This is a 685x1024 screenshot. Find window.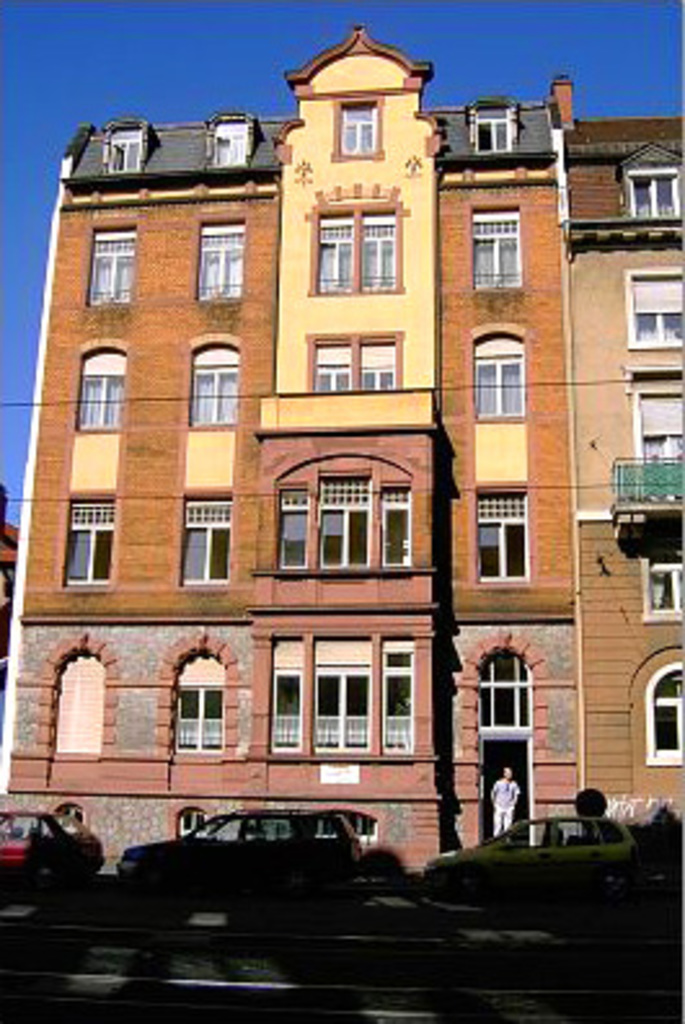
Bounding box: x1=176, y1=809, x2=209, y2=838.
